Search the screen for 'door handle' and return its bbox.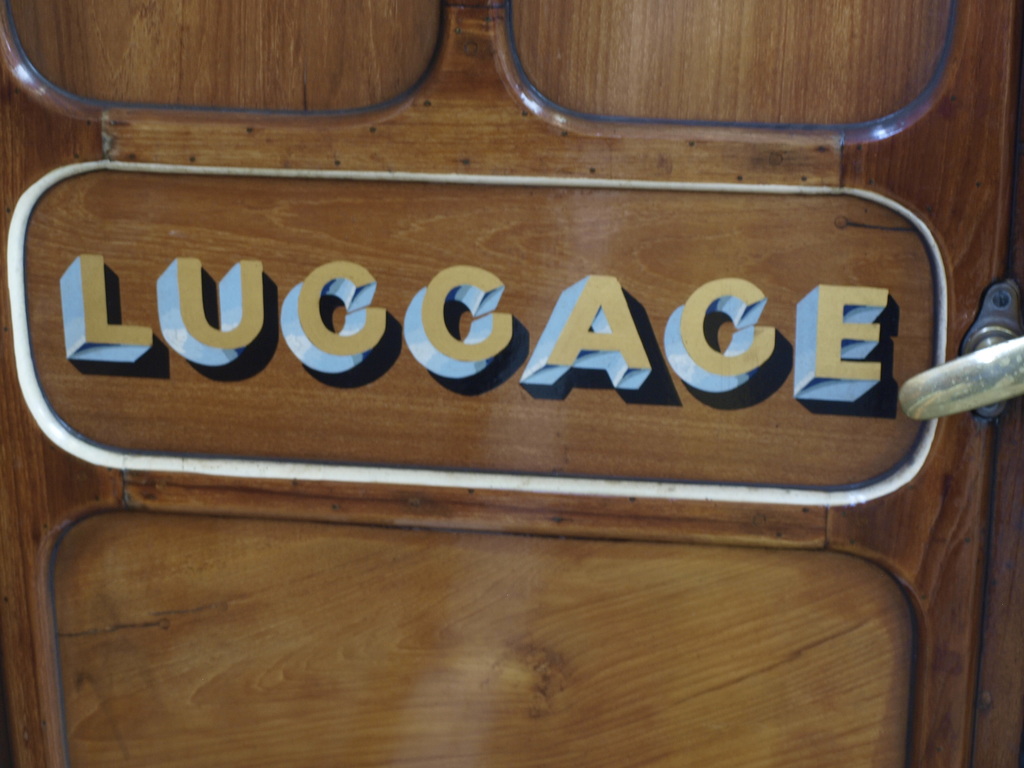
Found: <box>899,278,1023,422</box>.
